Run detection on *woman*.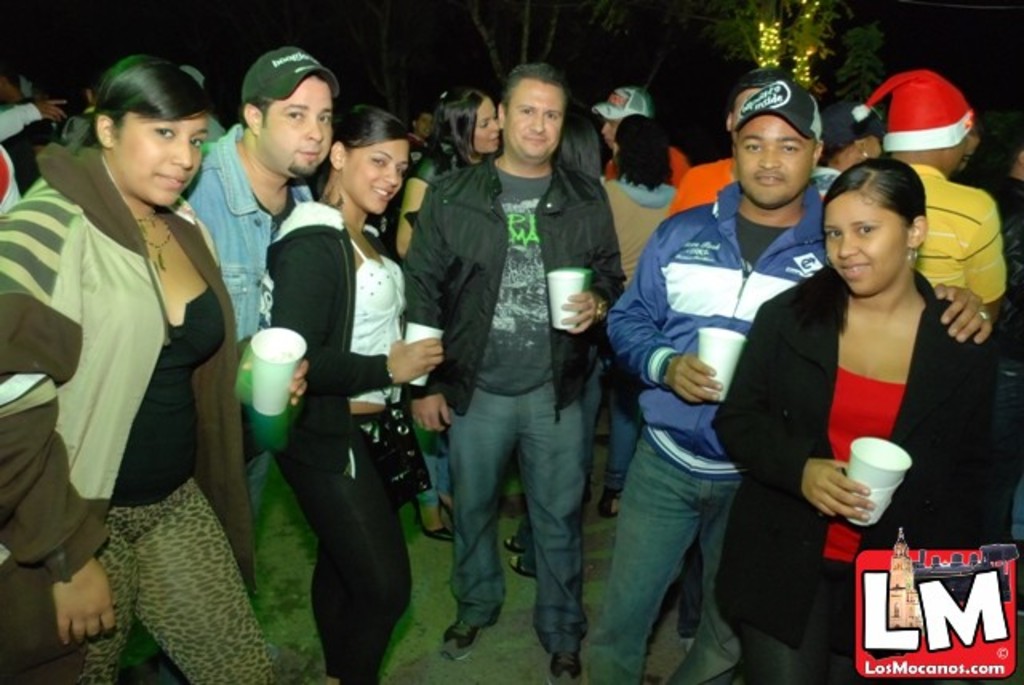
Result: 717:158:1016:683.
